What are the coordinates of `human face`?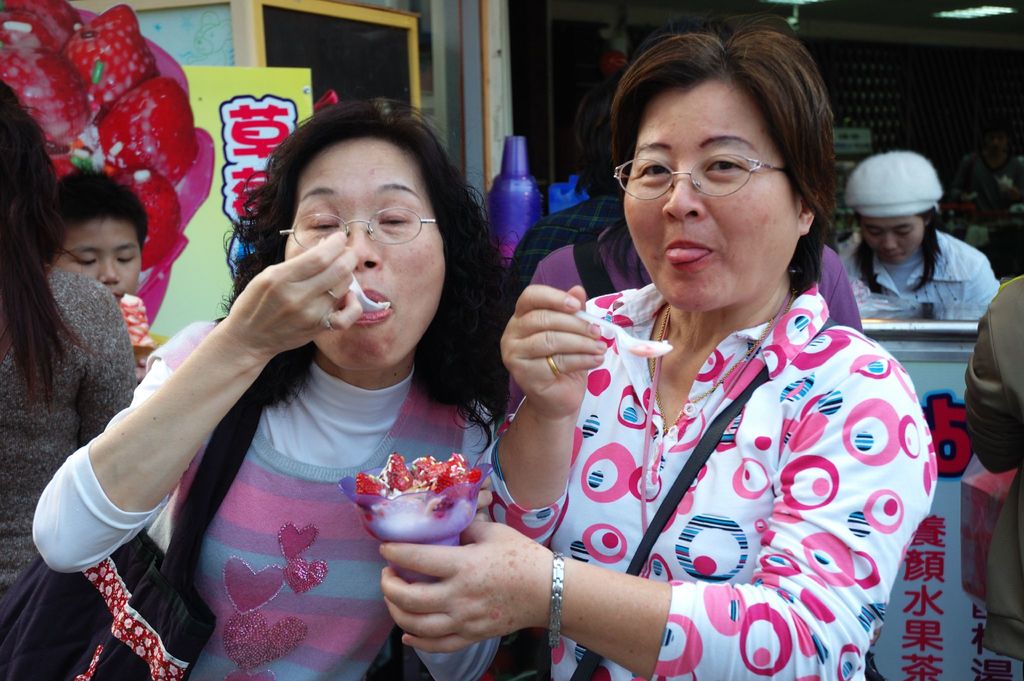
863/215/926/264.
